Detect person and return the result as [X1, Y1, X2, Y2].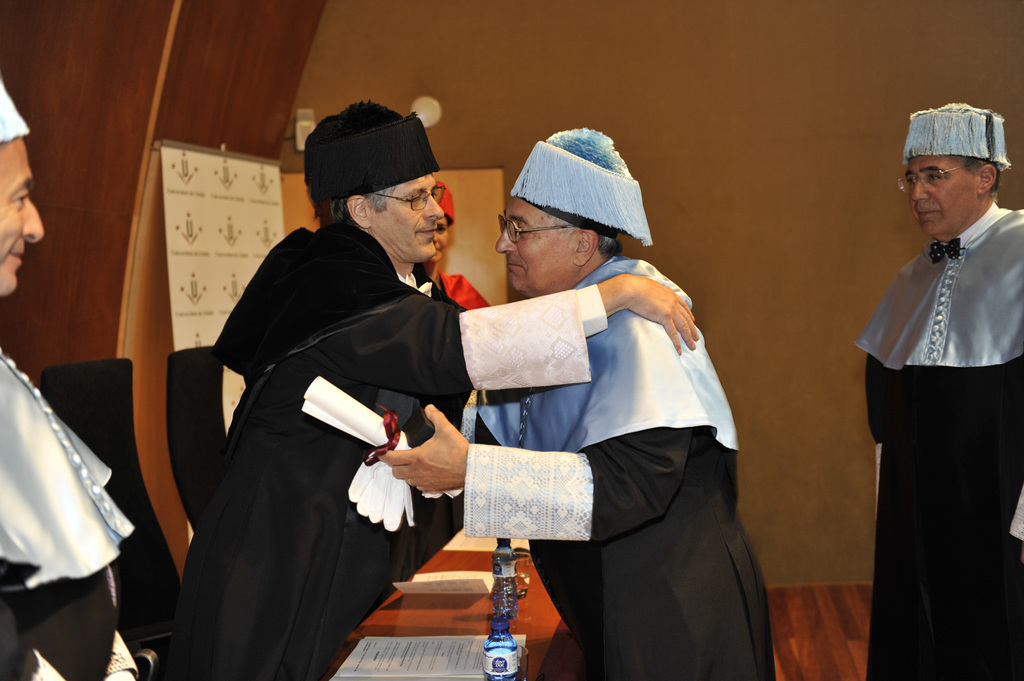
[371, 123, 778, 680].
